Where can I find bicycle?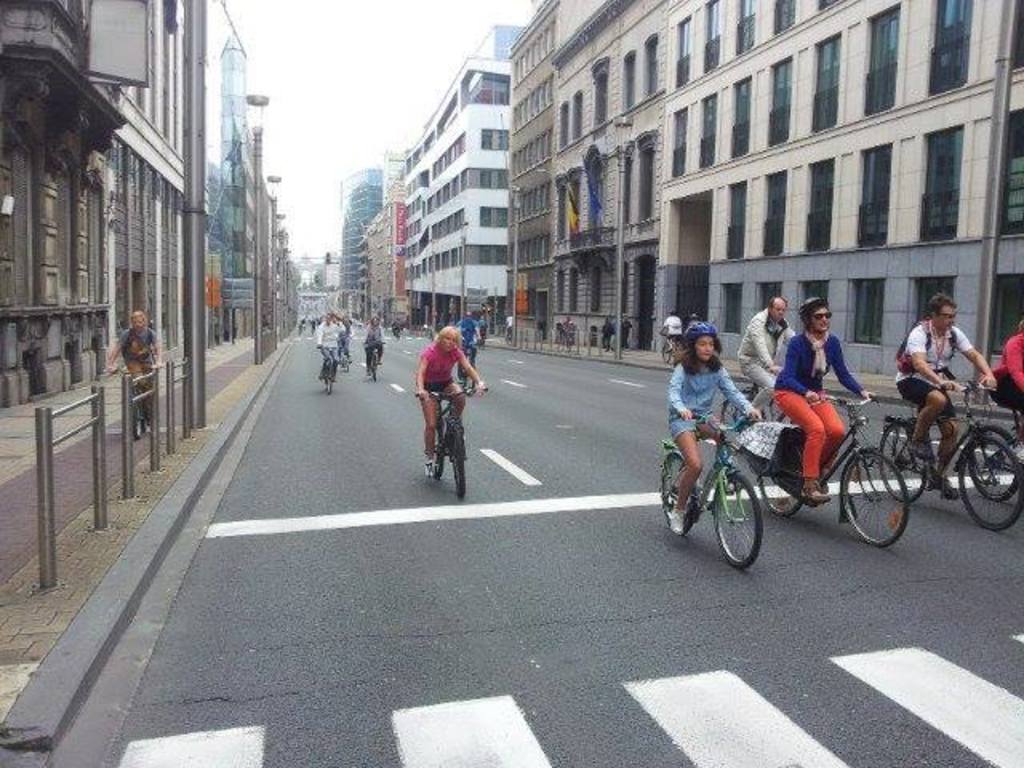
You can find it at 424, 387, 493, 501.
